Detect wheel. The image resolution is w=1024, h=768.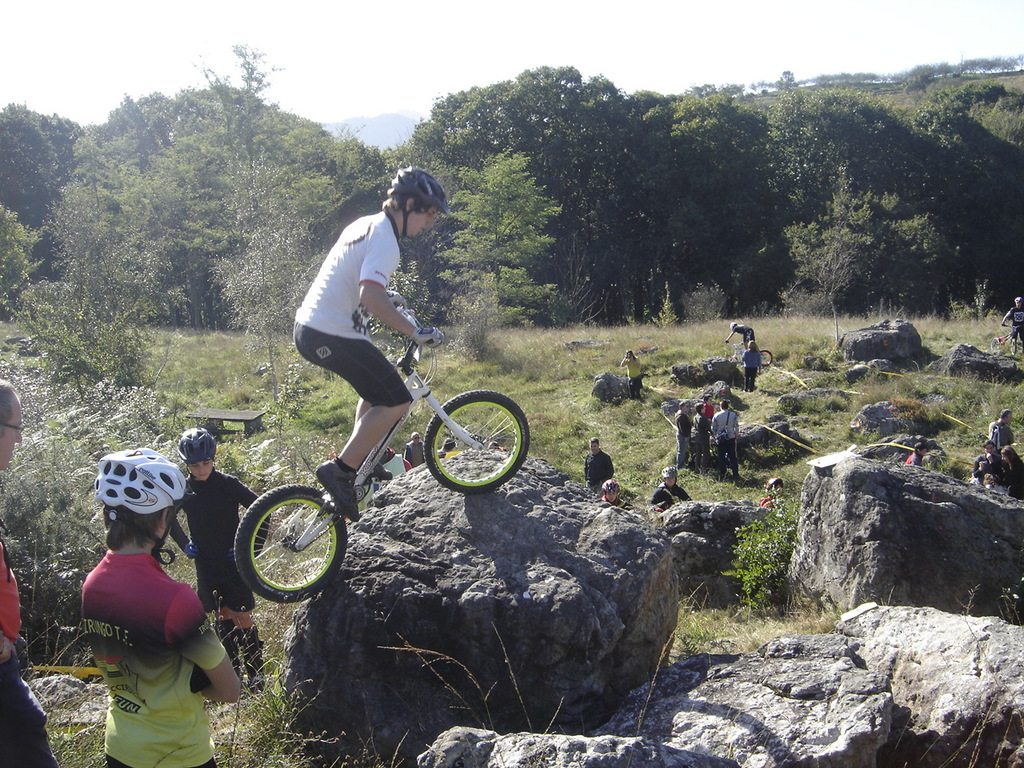
box(234, 480, 342, 600).
